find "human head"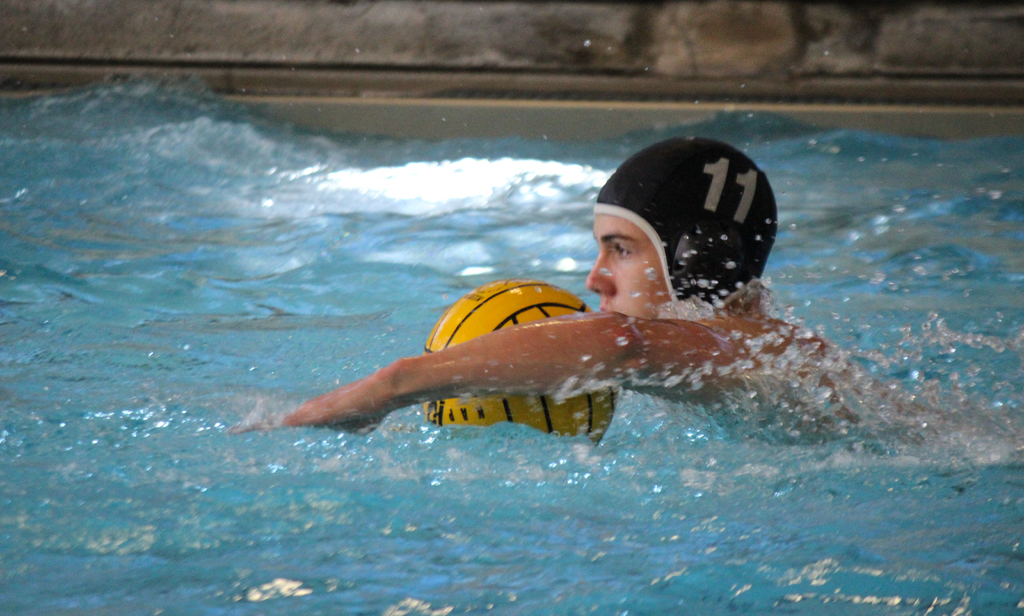
pyautogui.locateOnScreen(575, 129, 788, 327)
